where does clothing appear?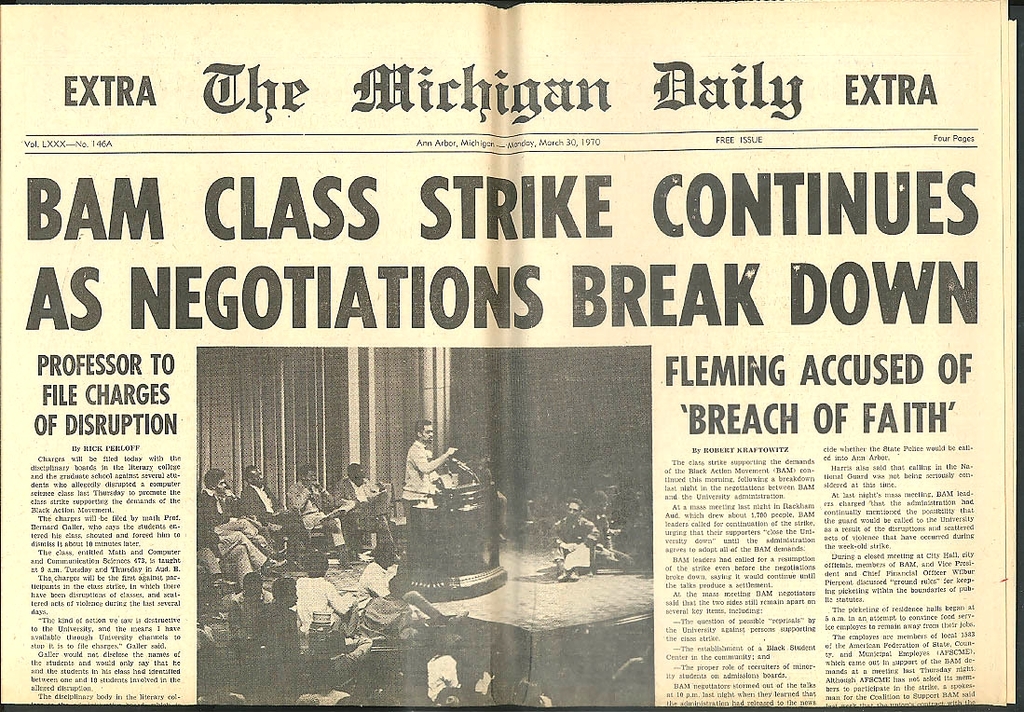
Appears at {"left": 349, "top": 560, "right": 393, "bottom": 585}.
